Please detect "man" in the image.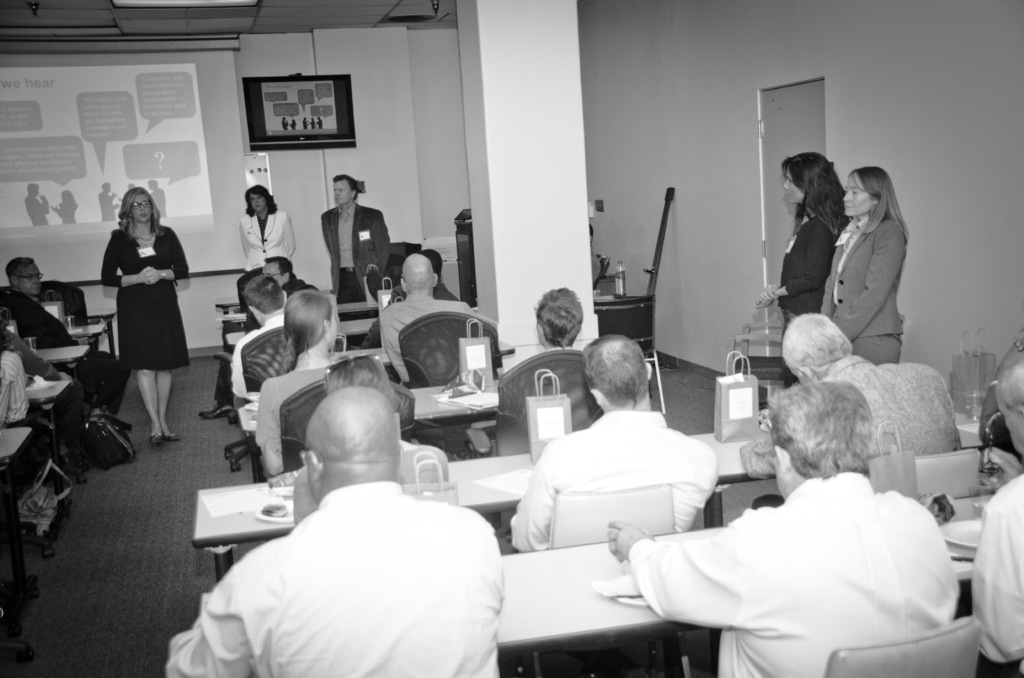
Rect(148, 179, 166, 213).
